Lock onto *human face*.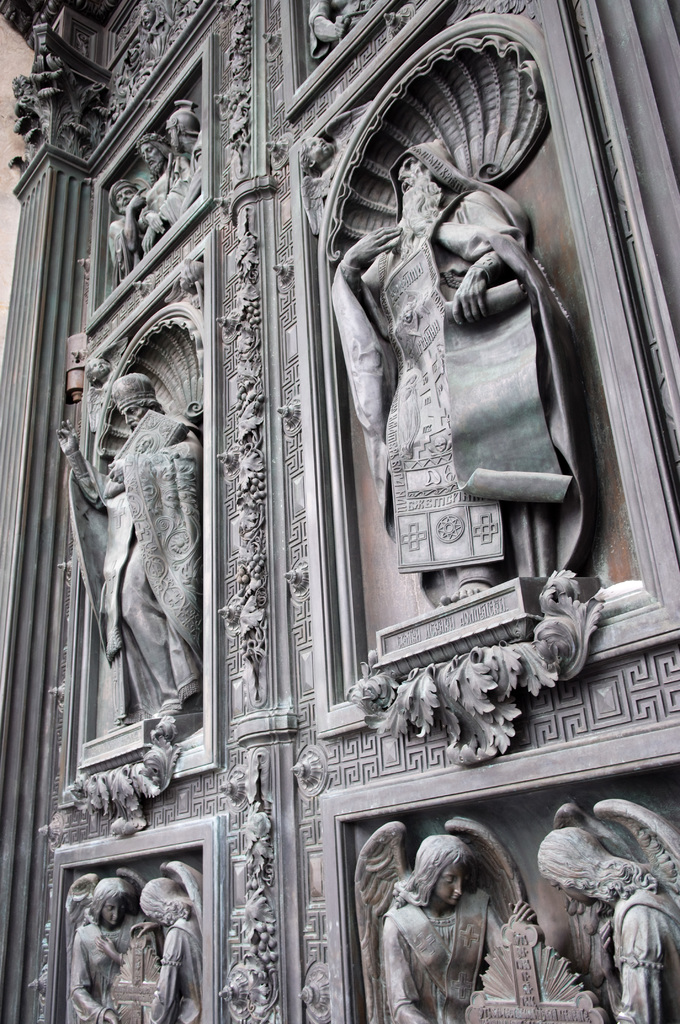
Locked: bbox=[432, 861, 472, 906].
